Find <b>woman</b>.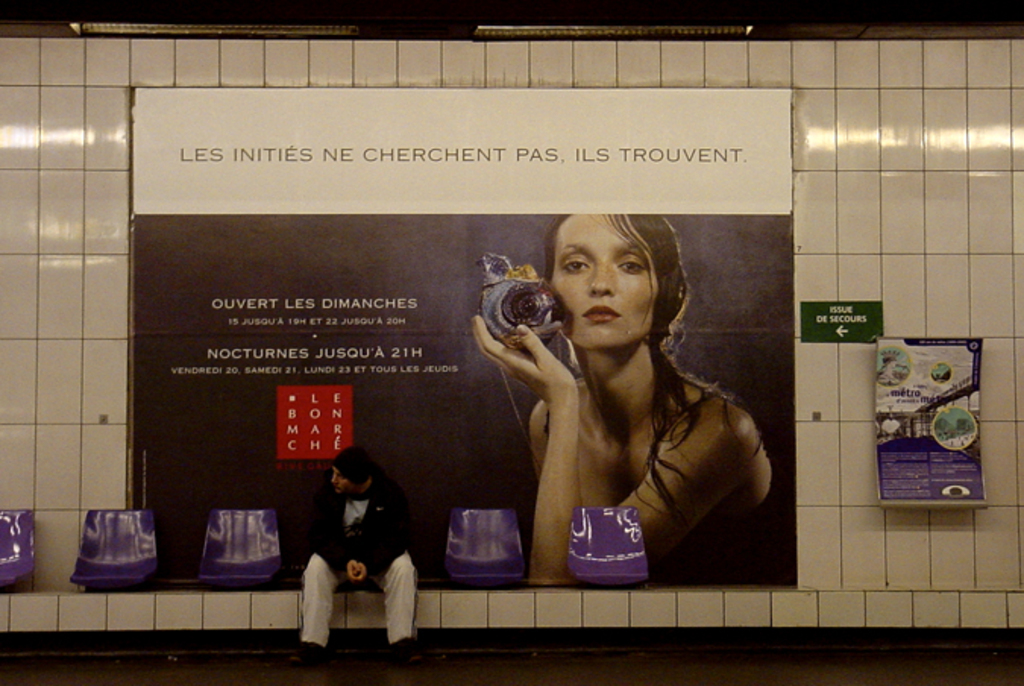
469,190,775,613.
